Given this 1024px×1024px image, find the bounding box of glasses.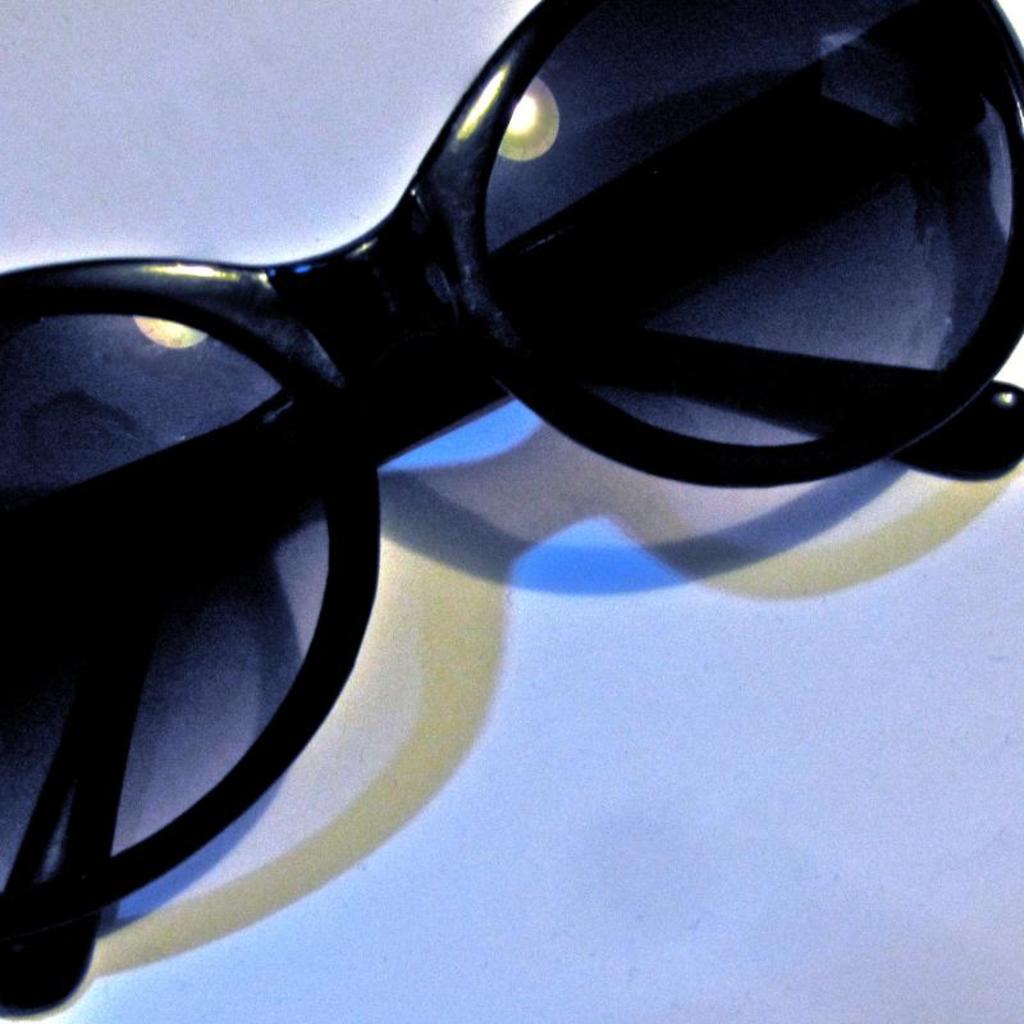
{"left": 0, "top": 3, "right": 1023, "bottom": 1023}.
